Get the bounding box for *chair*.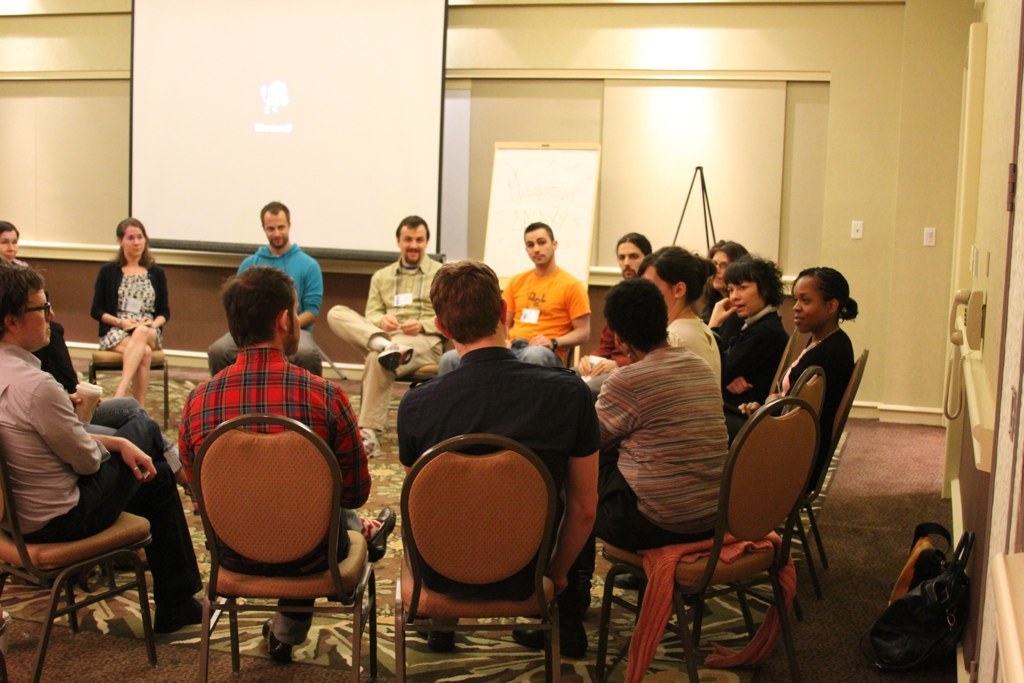
0/441/158/682.
